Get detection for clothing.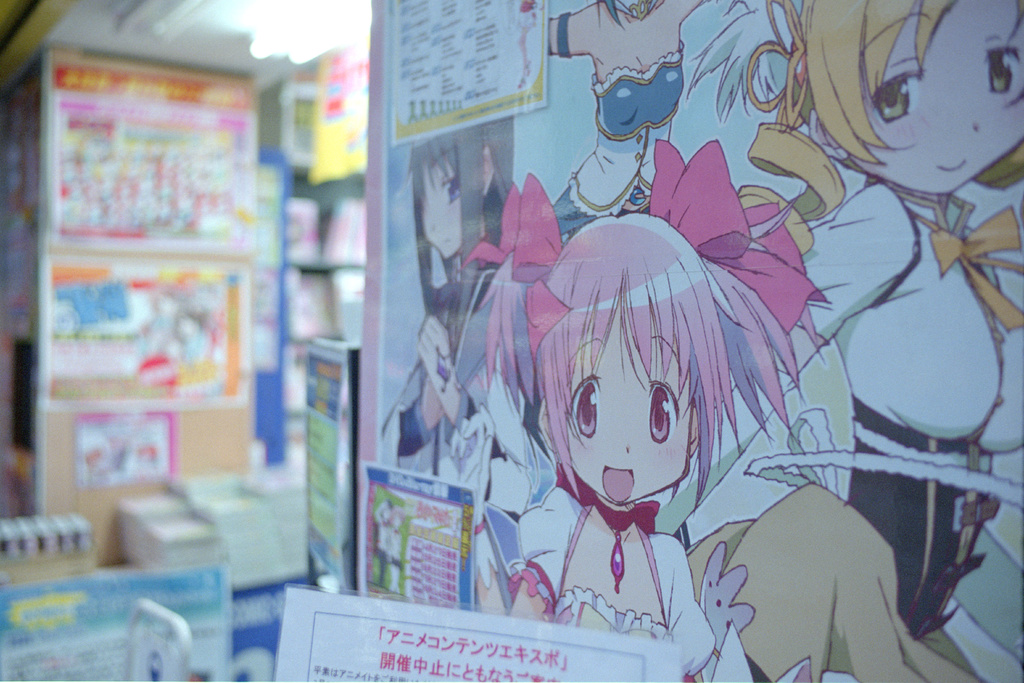
Detection: 788 160 1021 639.
